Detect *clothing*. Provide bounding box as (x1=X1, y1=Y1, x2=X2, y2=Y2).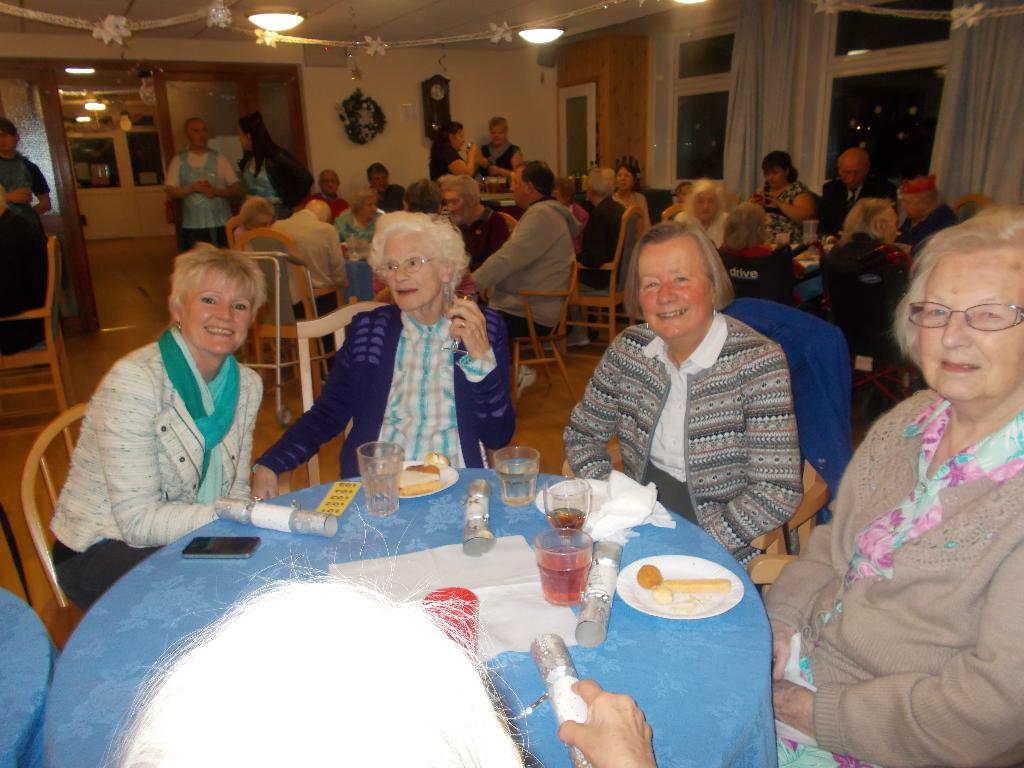
(x1=801, y1=356, x2=1023, y2=728).
